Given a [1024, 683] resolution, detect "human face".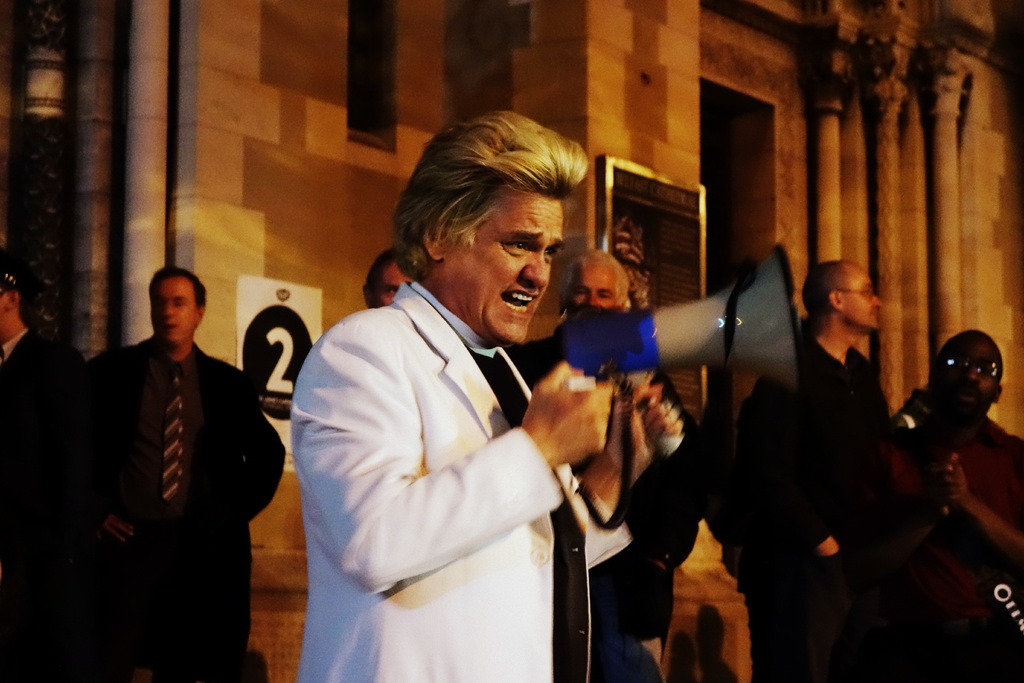
rect(154, 275, 196, 342).
